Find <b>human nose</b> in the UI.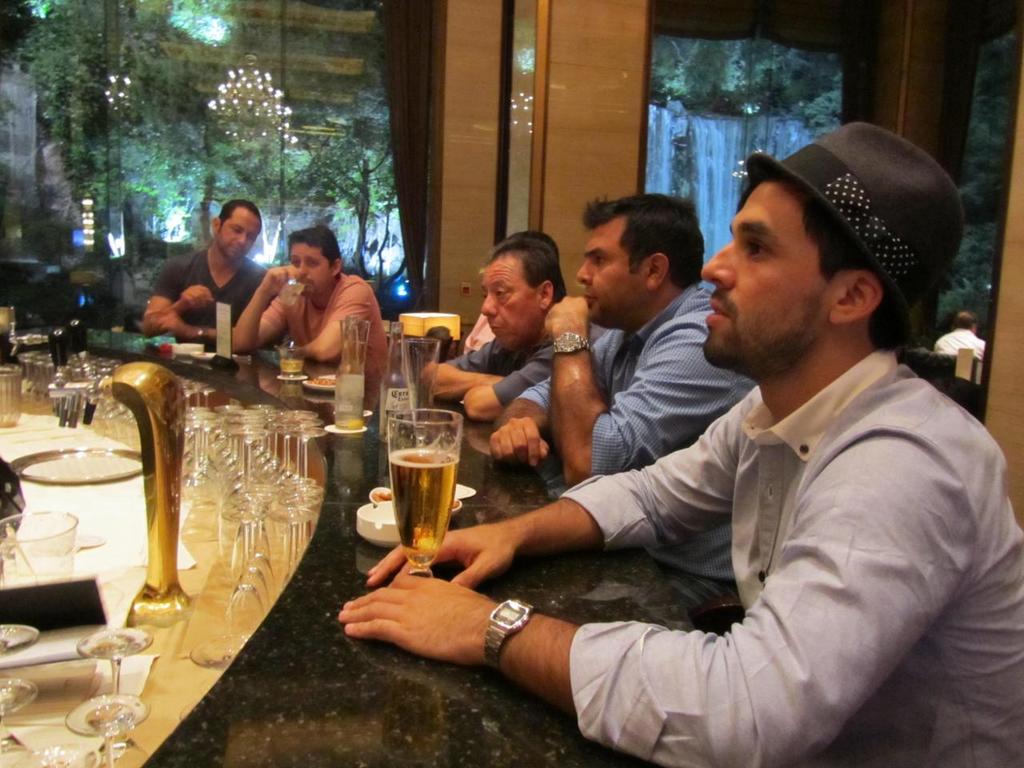
UI element at 238, 234, 244, 244.
